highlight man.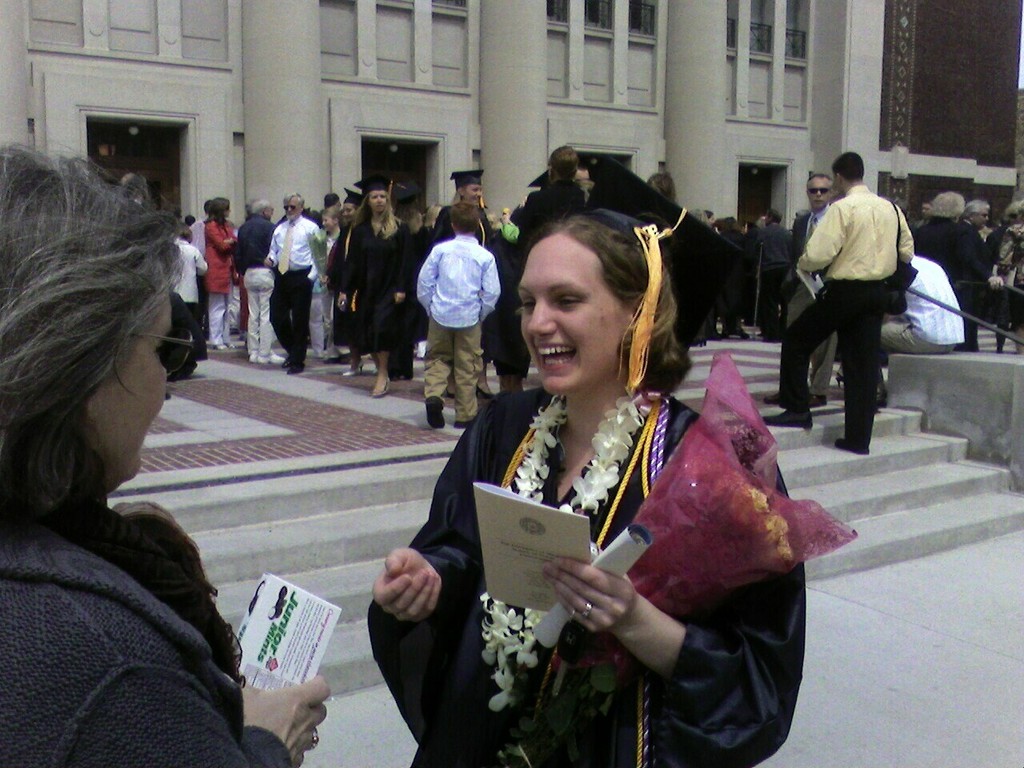
Highlighted region: (x1=258, y1=191, x2=322, y2=377).
